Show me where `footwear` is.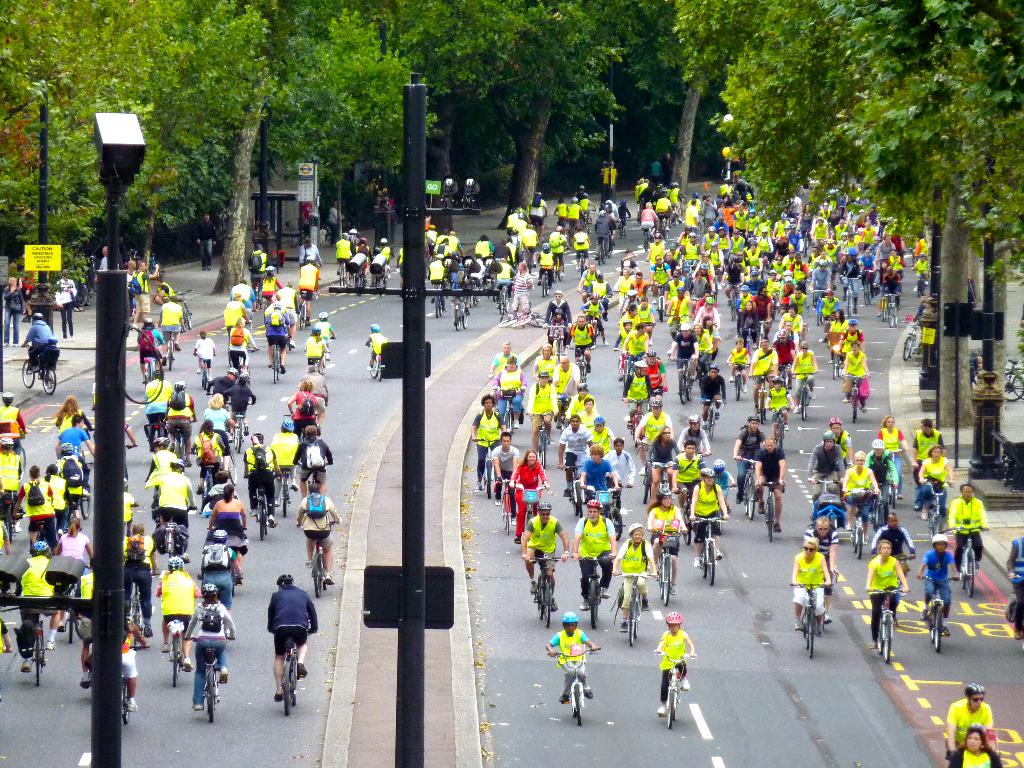
`footwear` is at [x1=220, y1=671, x2=228, y2=684].
